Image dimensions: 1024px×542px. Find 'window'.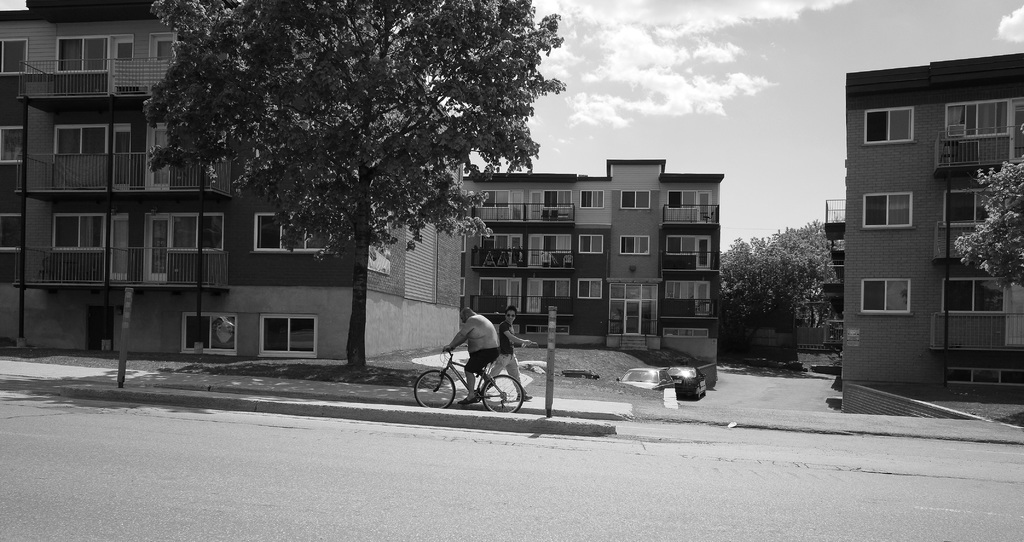
[left=862, top=193, right=913, bottom=234].
